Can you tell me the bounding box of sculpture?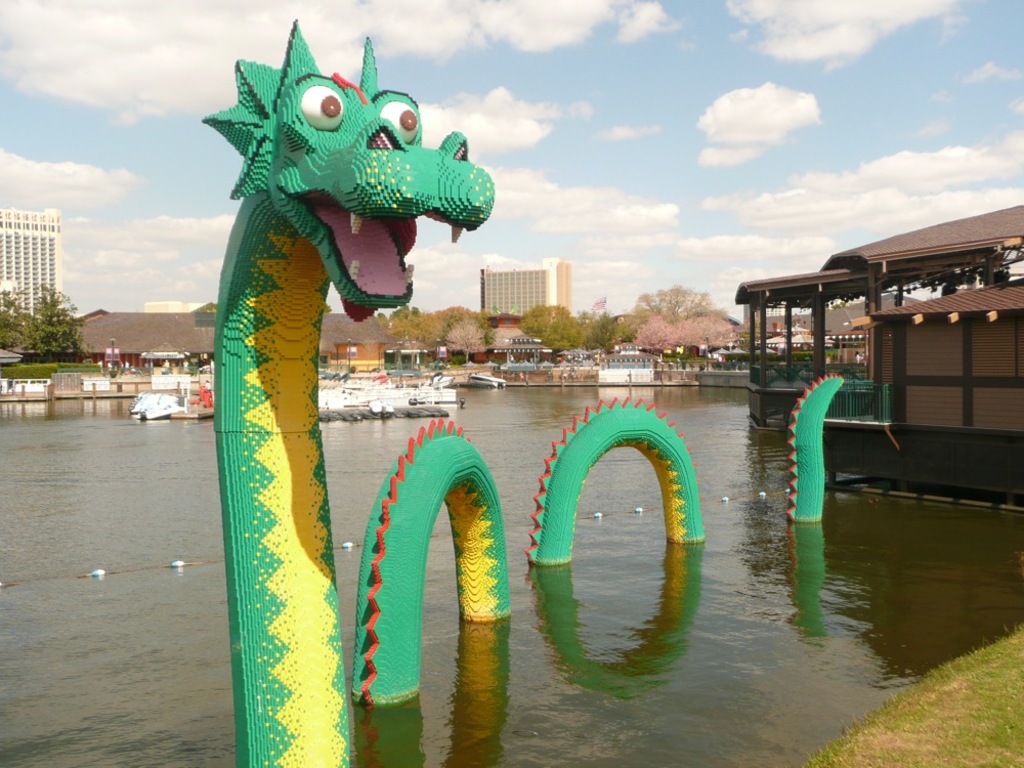
510, 391, 713, 588.
